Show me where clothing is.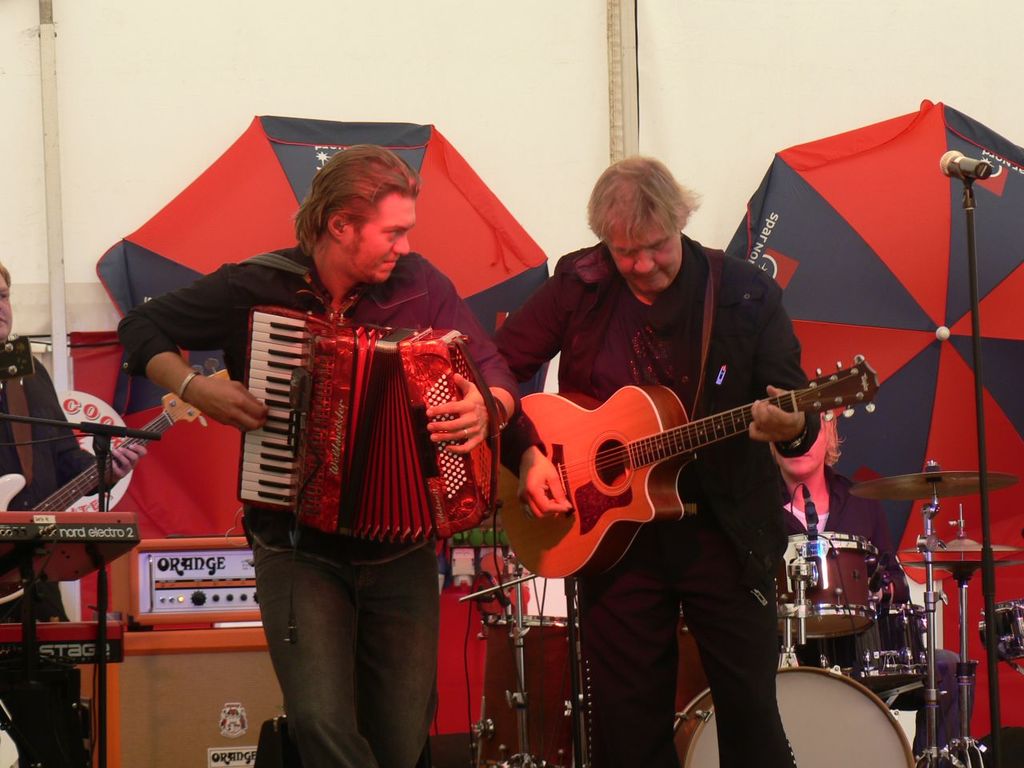
clothing is at BBox(489, 233, 820, 767).
